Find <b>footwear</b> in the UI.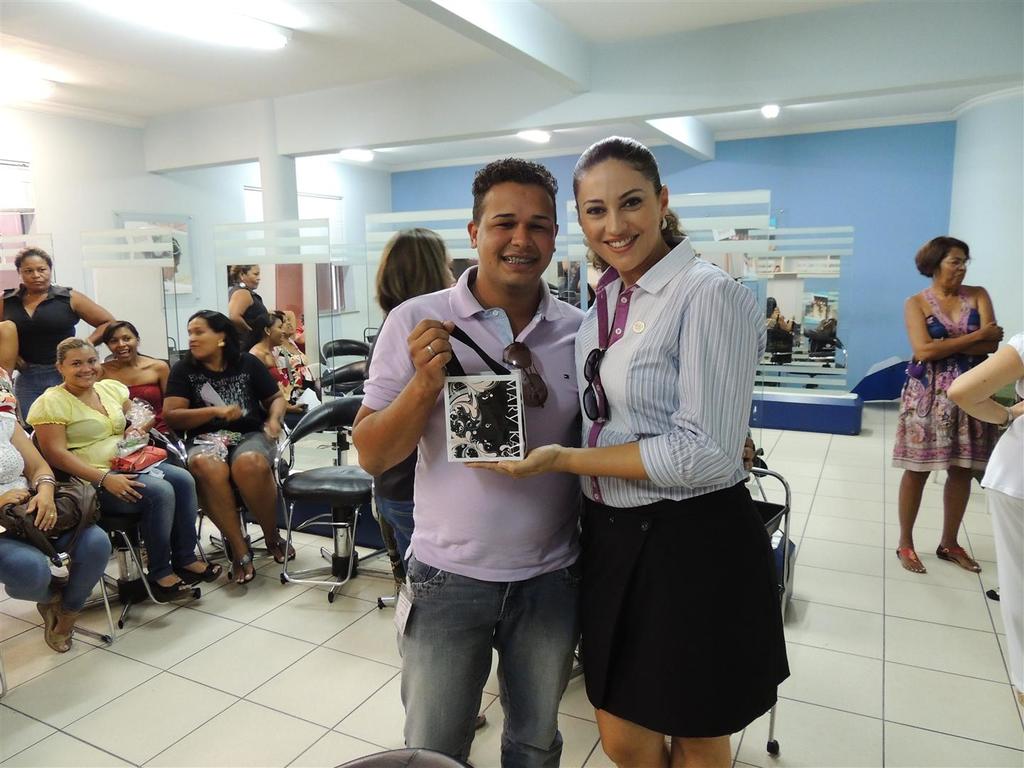
UI element at <bbox>36, 601, 76, 651</bbox>.
